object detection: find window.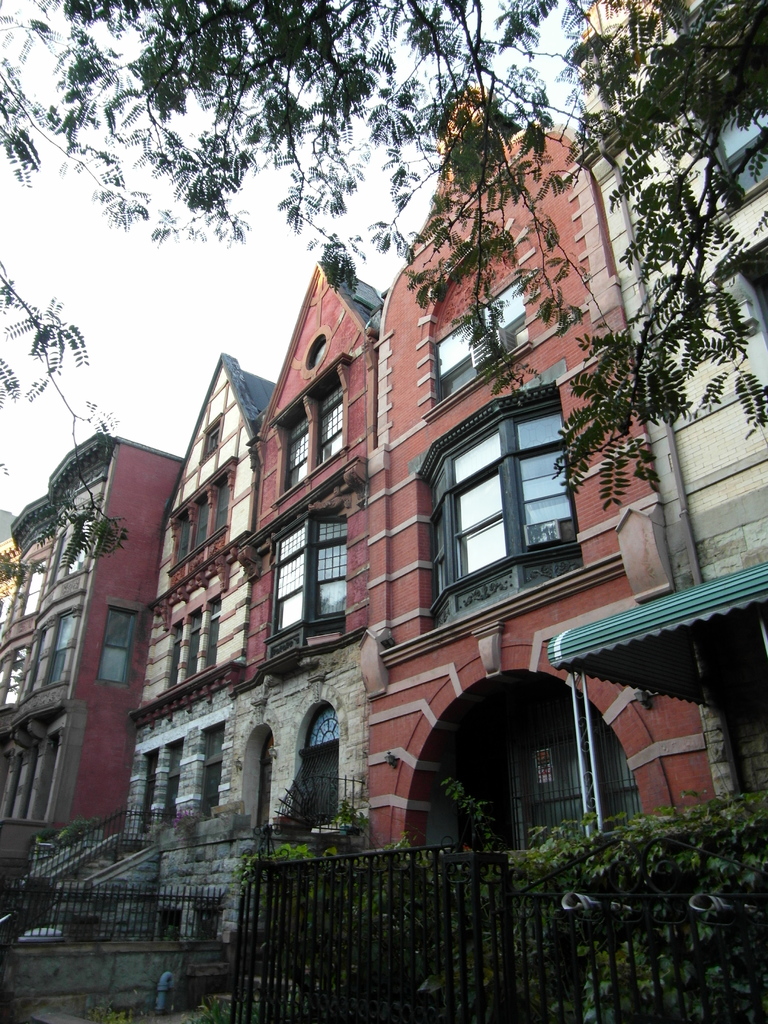
crop(201, 727, 224, 820).
